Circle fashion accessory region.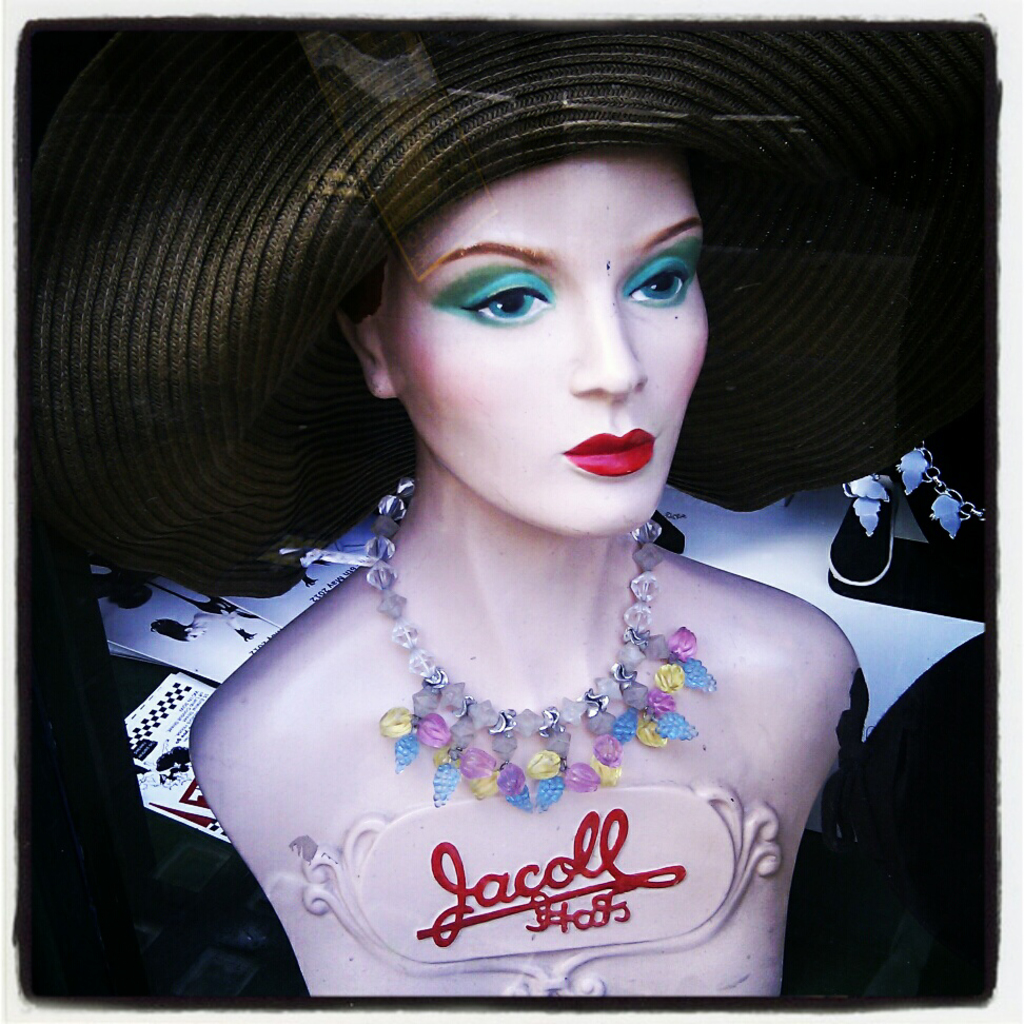
Region: box(32, 14, 1004, 602).
